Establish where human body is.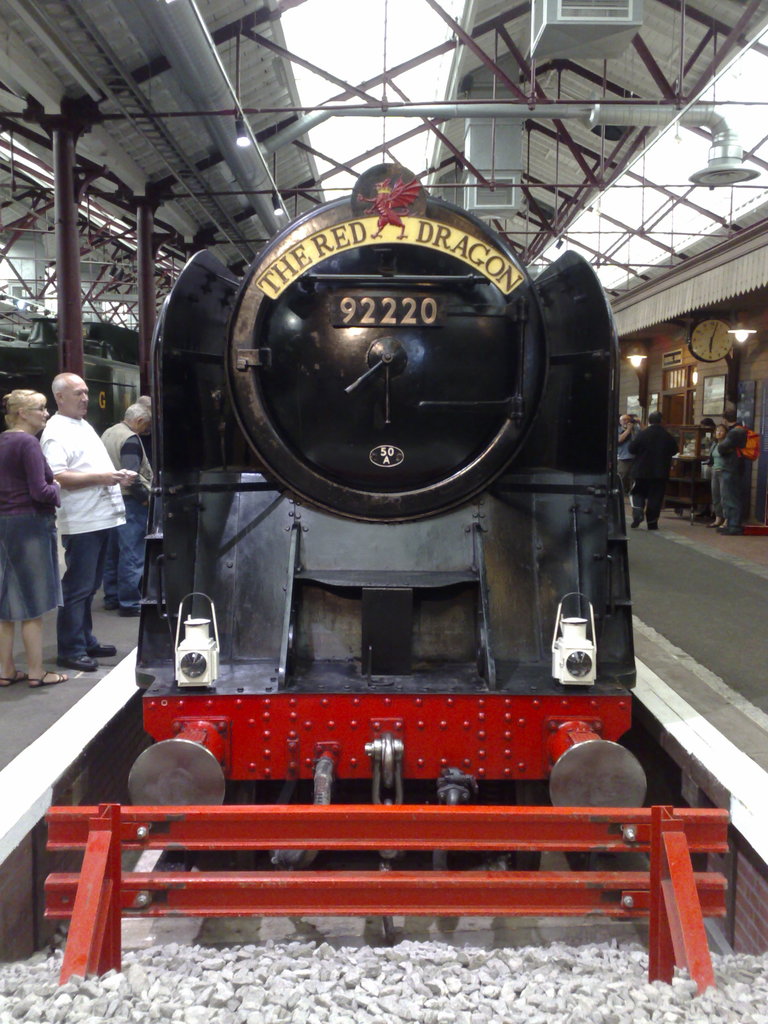
Established at rect(99, 392, 164, 576).
